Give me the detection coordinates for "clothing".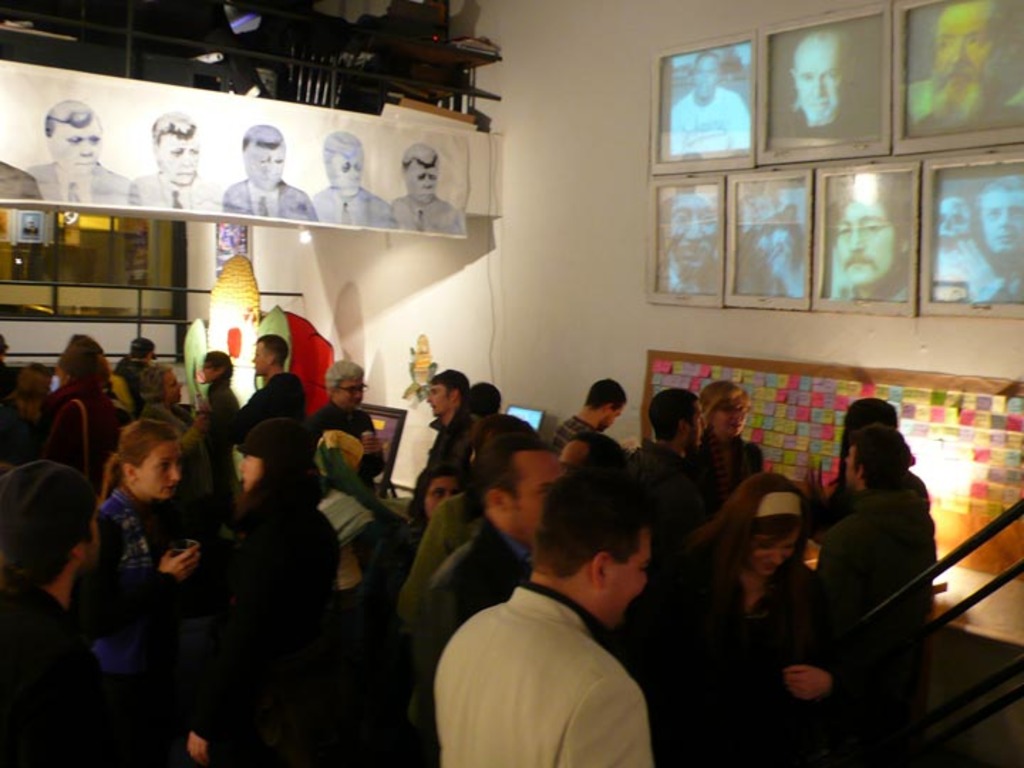
[128,169,222,215].
